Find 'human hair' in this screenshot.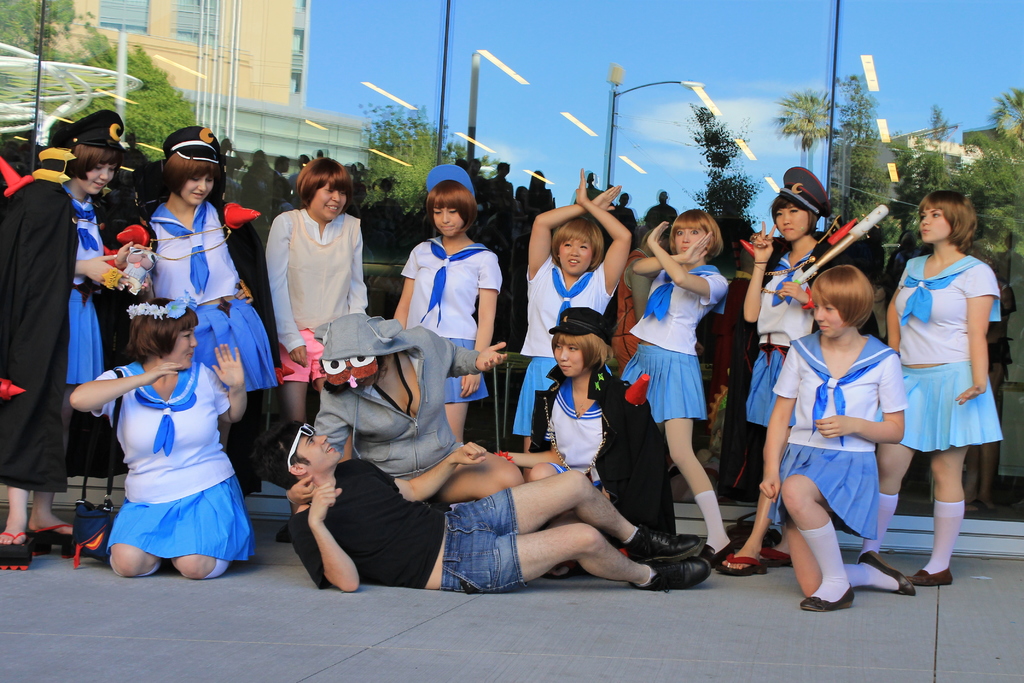
The bounding box for 'human hair' is bbox=(810, 273, 867, 325).
